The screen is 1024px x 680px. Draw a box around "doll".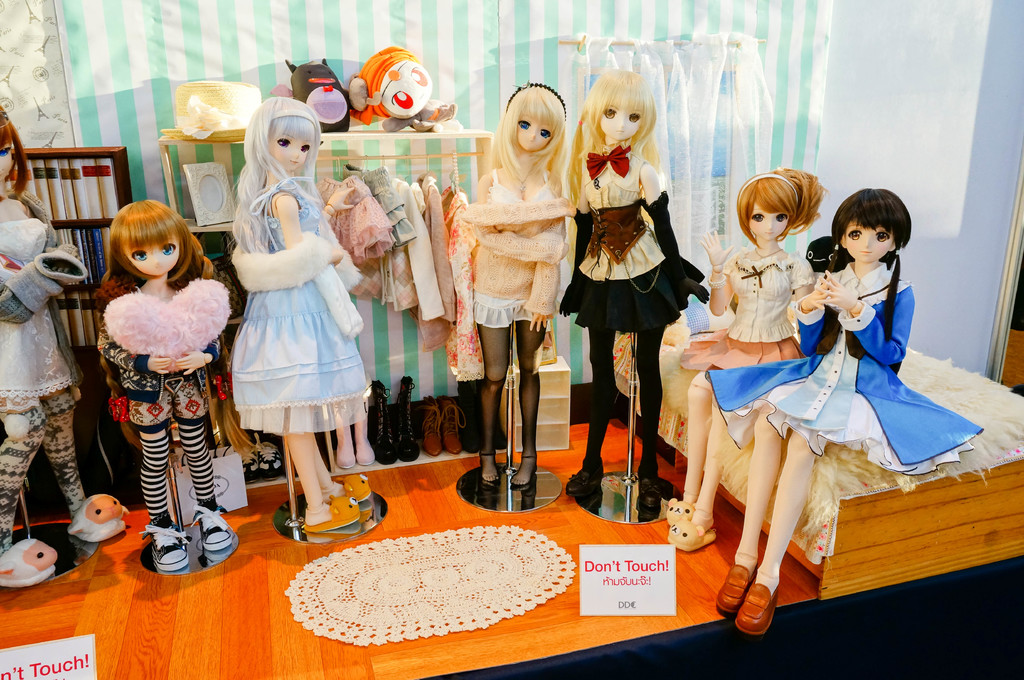
bbox=(701, 181, 958, 640).
